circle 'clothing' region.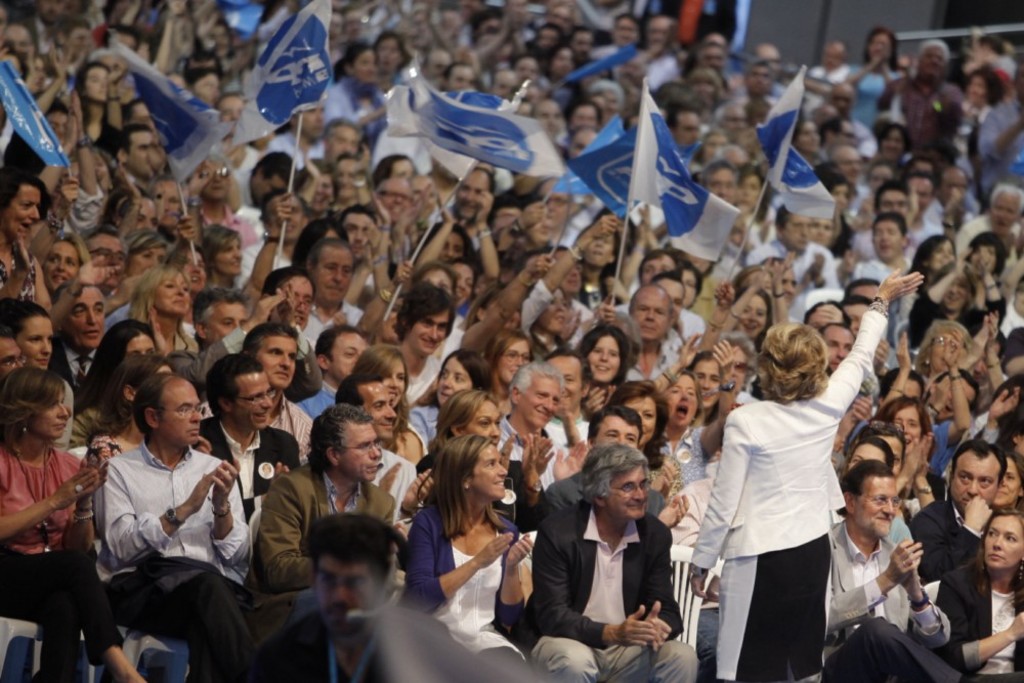
Region: locate(843, 63, 899, 121).
